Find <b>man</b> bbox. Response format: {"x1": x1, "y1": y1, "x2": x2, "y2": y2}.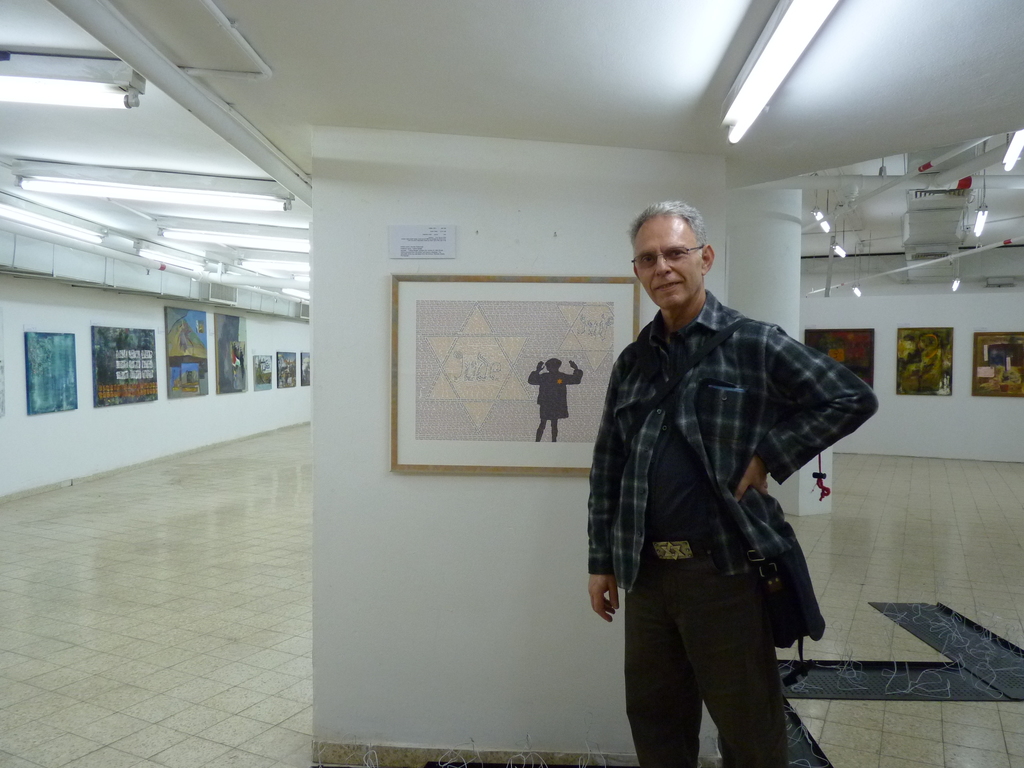
{"x1": 588, "y1": 190, "x2": 849, "y2": 755}.
